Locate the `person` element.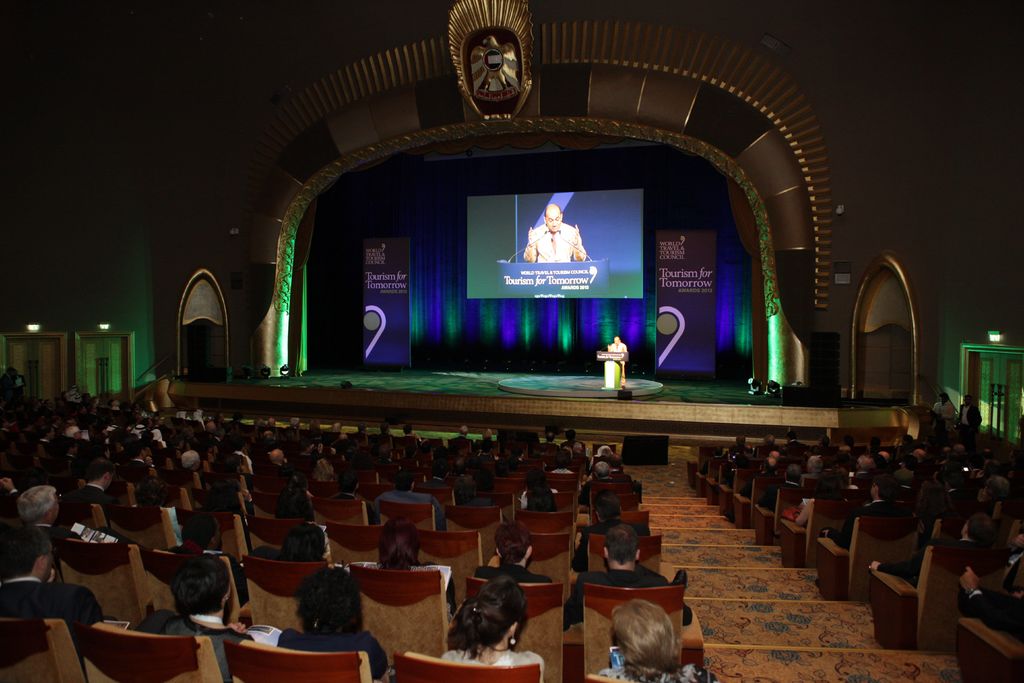
Element bbox: <region>67, 463, 117, 511</region>.
